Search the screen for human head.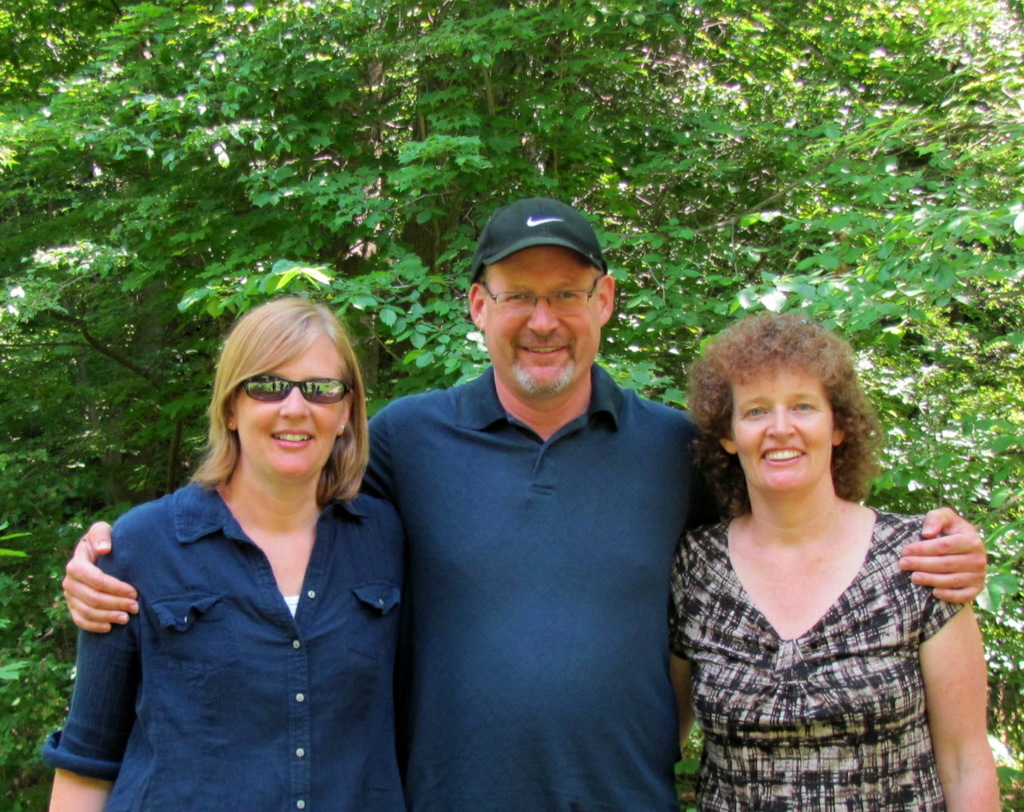
Found at left=698, top=324, right=877, bottom=510.
